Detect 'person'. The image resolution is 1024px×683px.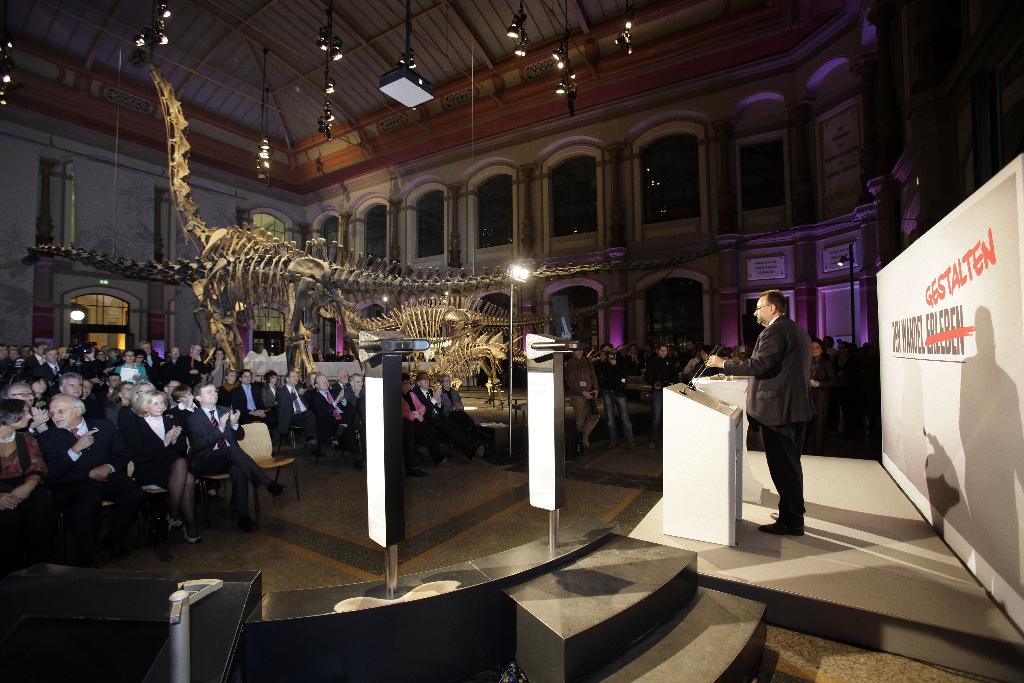
<box>744,283,831,560</box>.
